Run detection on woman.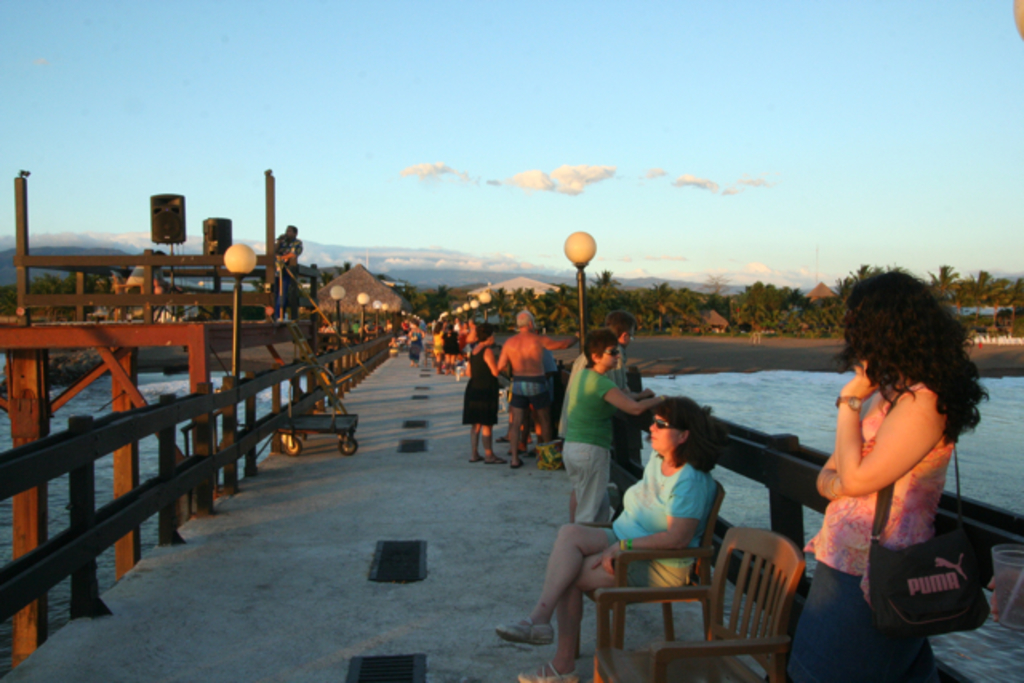
Result: region(490, 395, 720, 681).
